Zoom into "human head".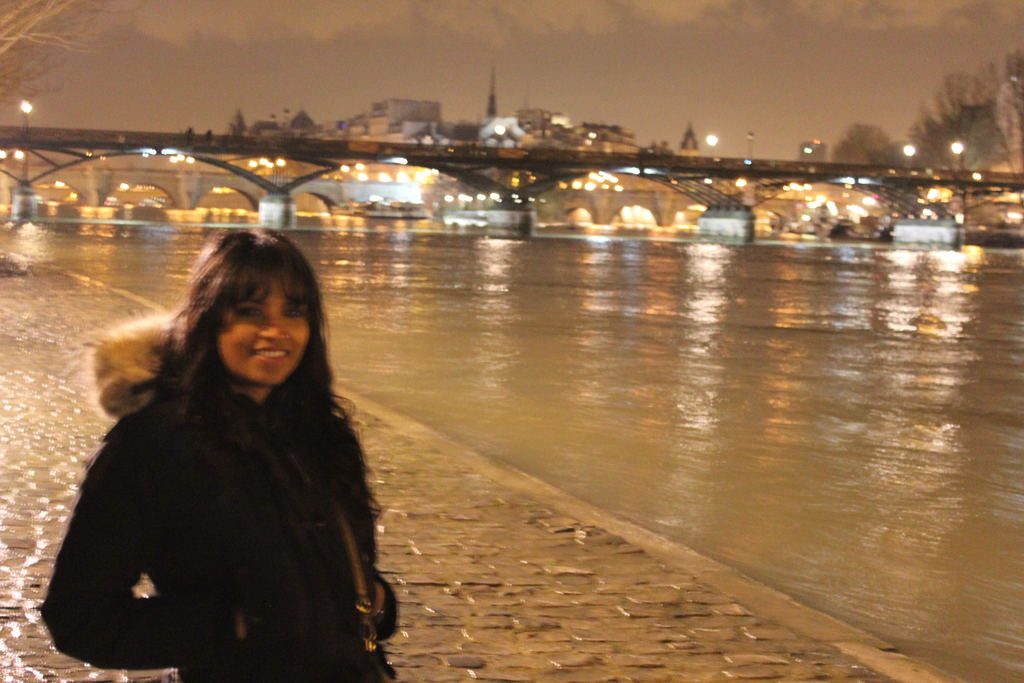
Zoom target: {"x1": 152, "y1": 240, "x2": 319, "y2": 392}.
